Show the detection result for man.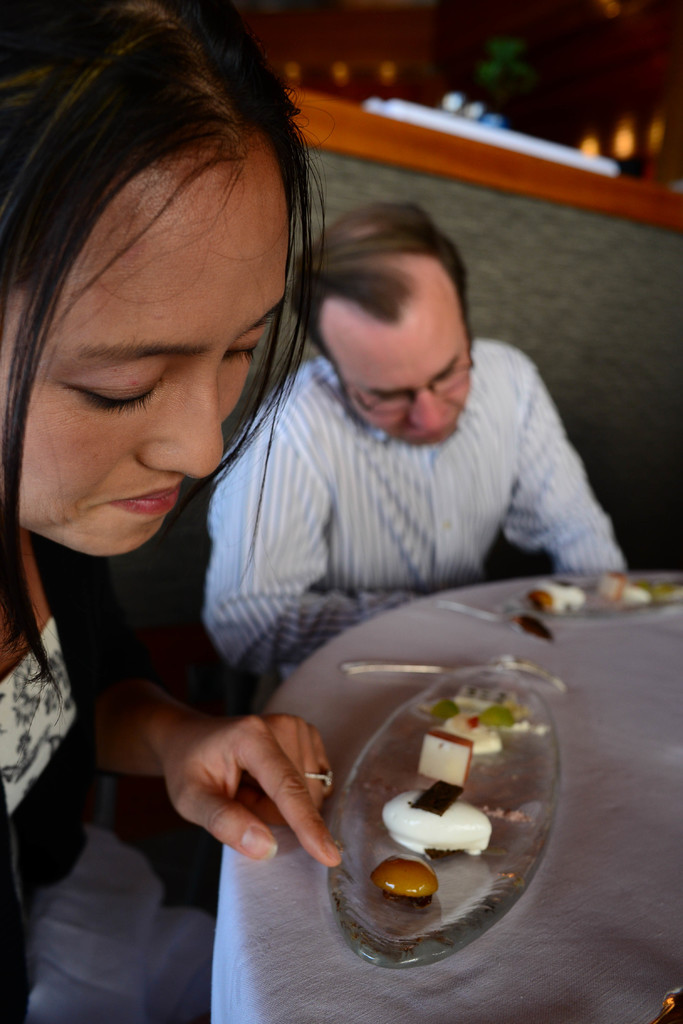
locate(199, 200, 632, 705).
